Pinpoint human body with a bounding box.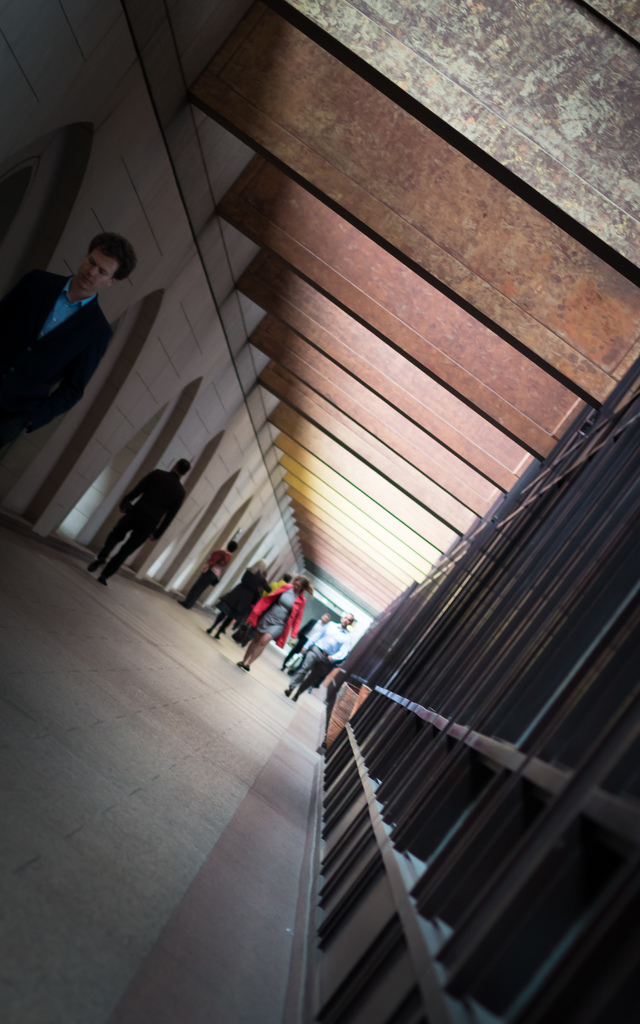
203 570 273 643.
